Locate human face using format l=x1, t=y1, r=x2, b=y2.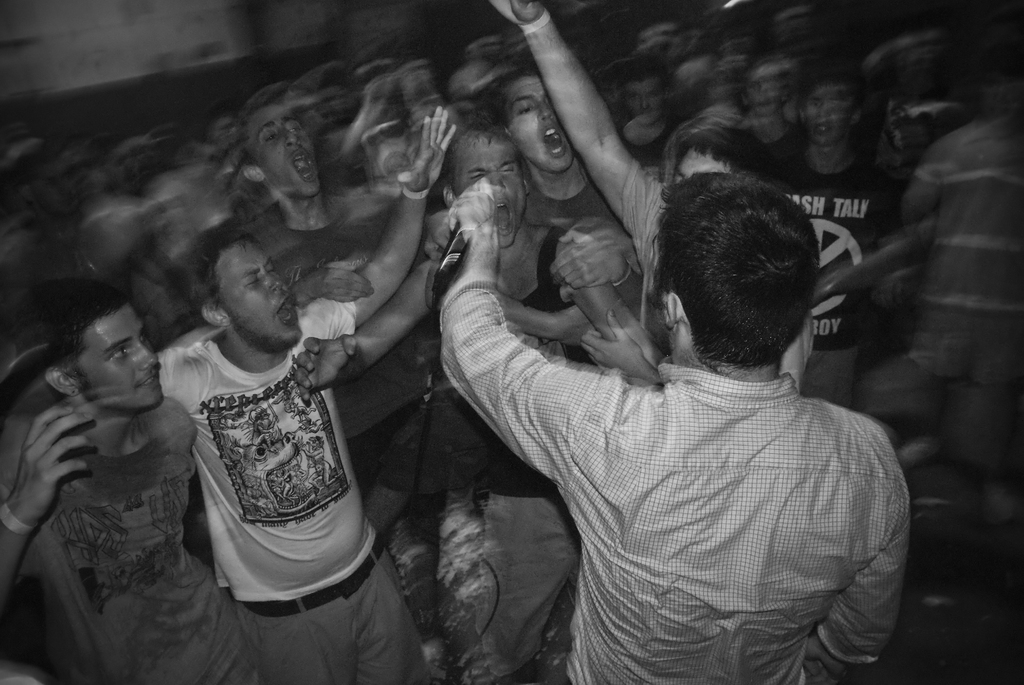
l=451, t=138, r=525, b=247.
